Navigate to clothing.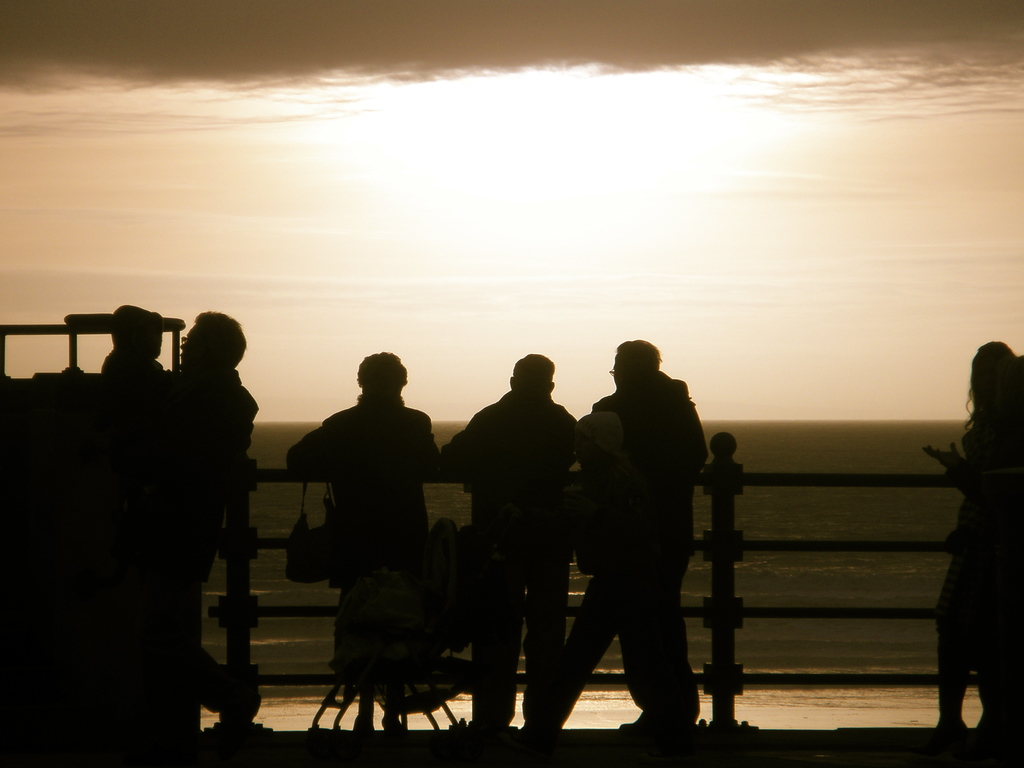
Navigation target: left=289, top=400, right=440, bottom=704.
